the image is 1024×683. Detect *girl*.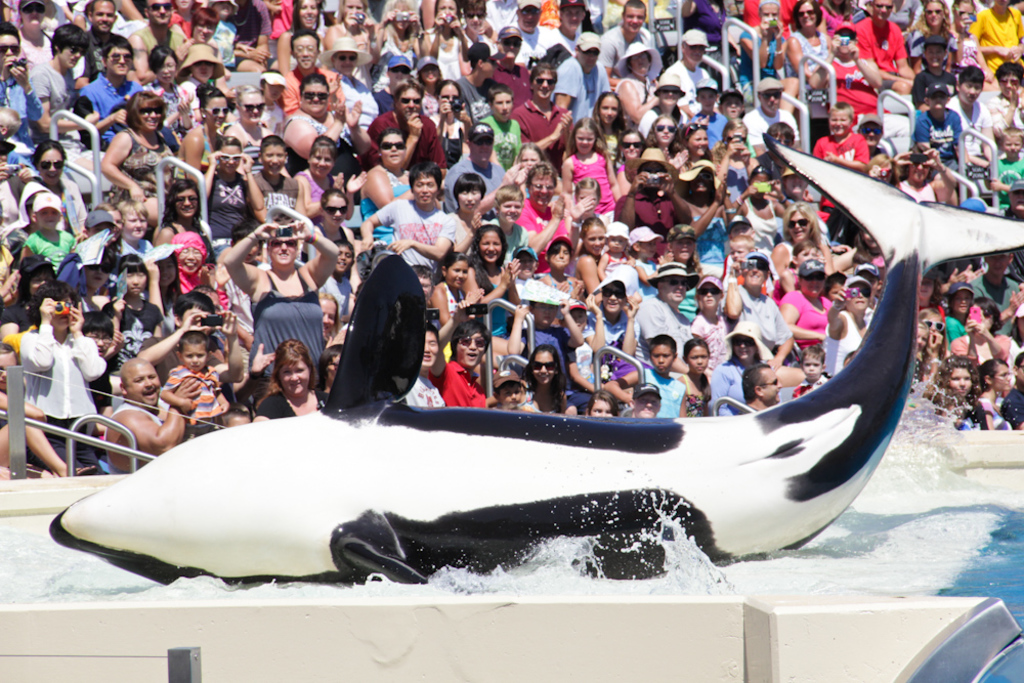
Detection: pyautogui.locateOnScreen(100, 254, 165, 376).
